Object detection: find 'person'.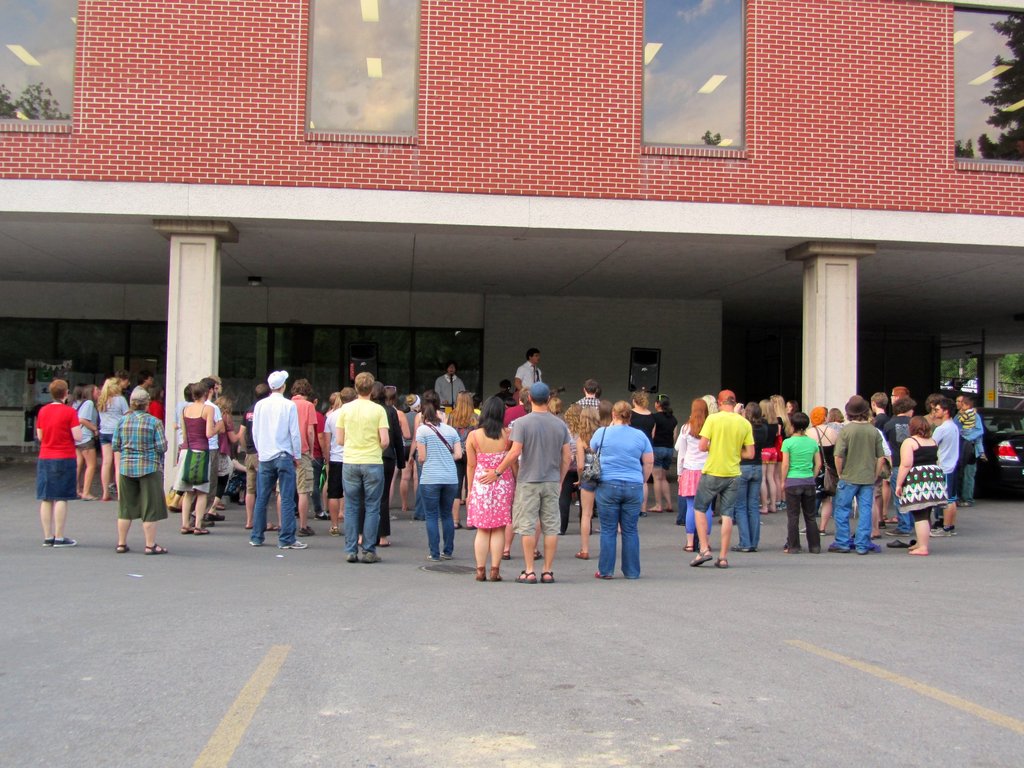
584, 394, 659, 575.
